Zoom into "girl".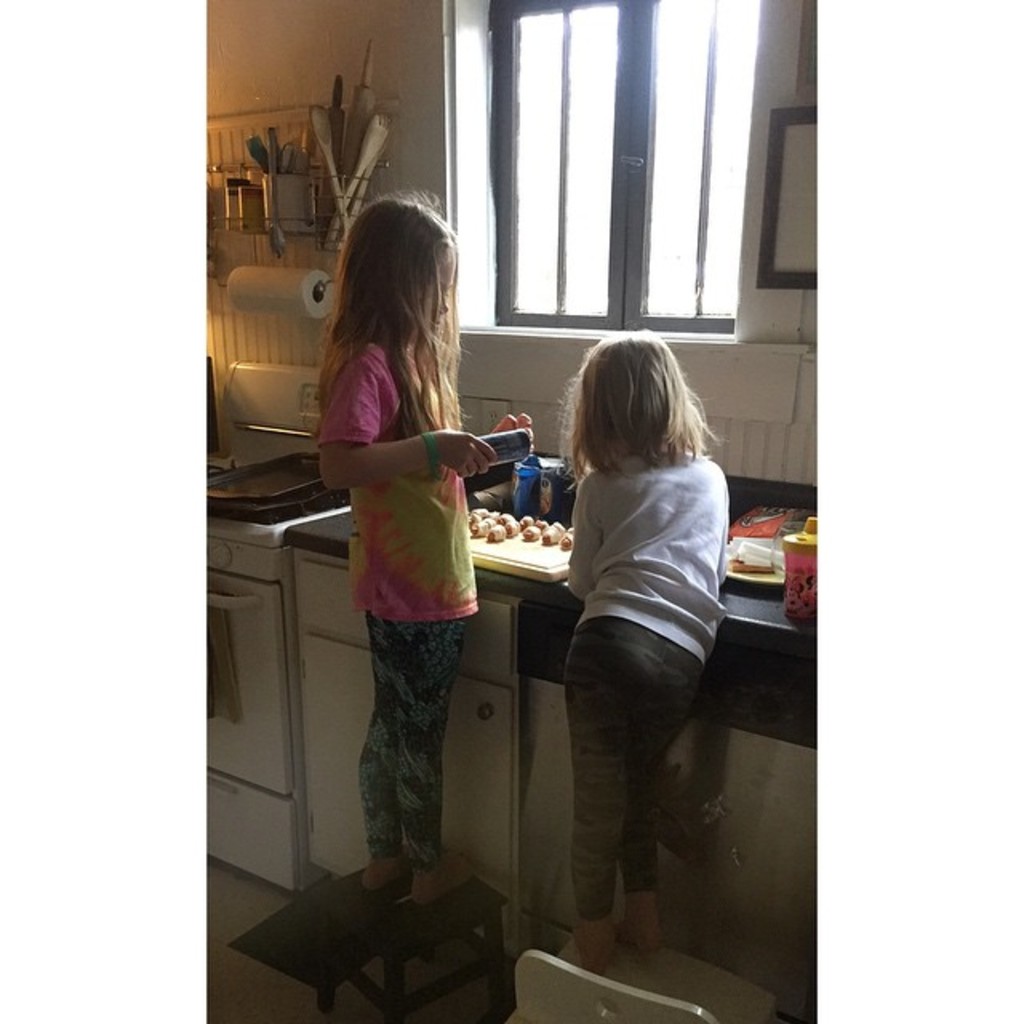
Zoom target: bbox(314, 189, 534, 904).
